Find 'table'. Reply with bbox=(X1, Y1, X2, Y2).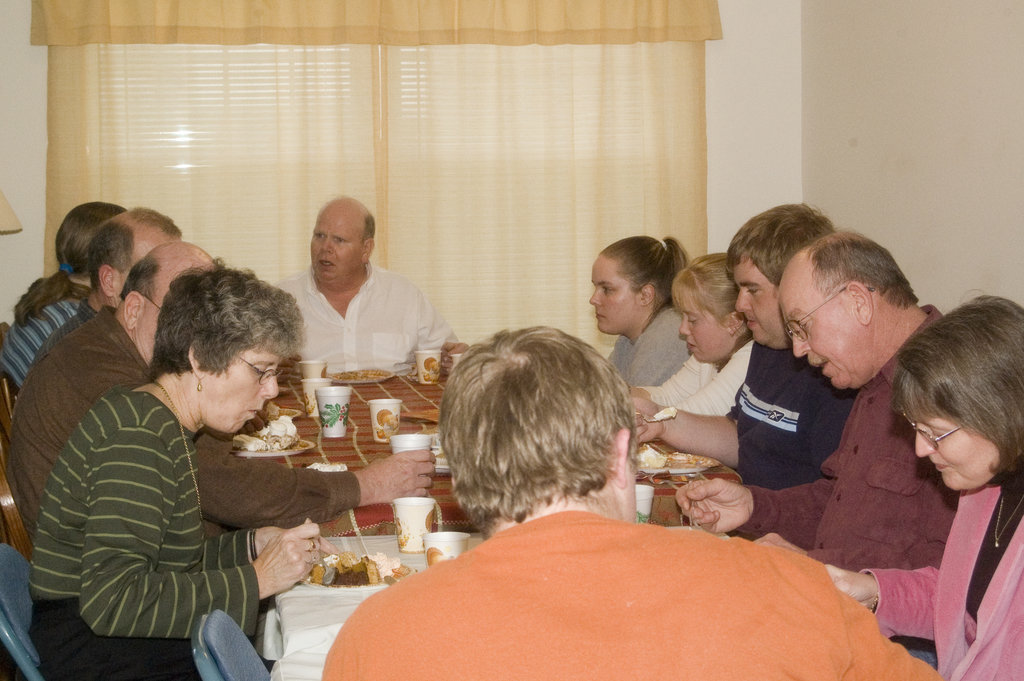
bbox=(257, 518, 476, 680).
